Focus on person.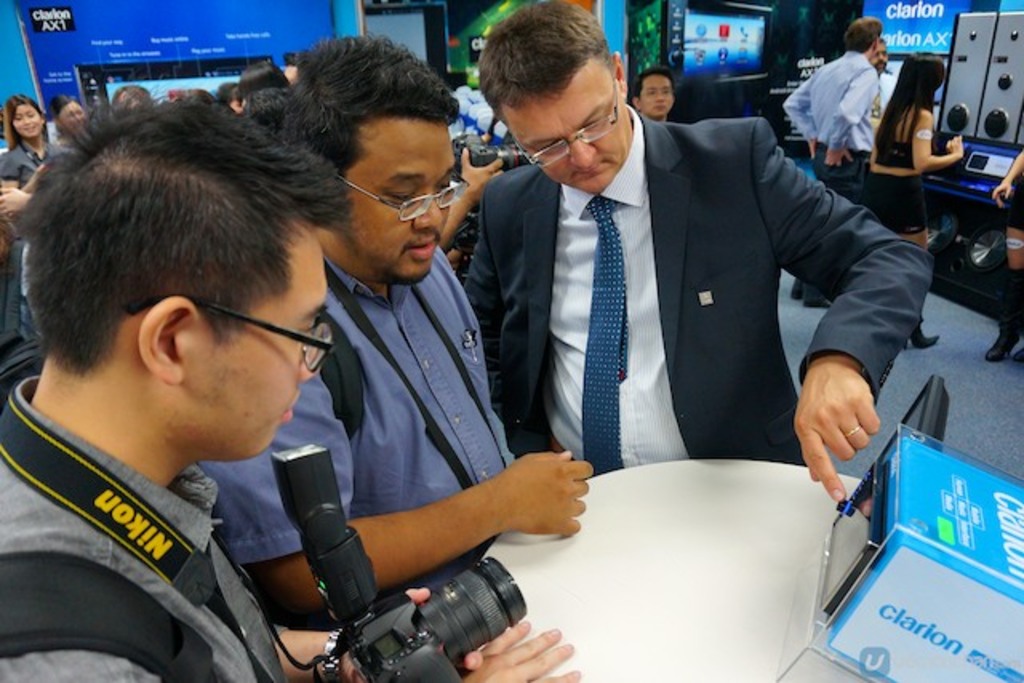
Focused at 786, 19, 874, 309.
